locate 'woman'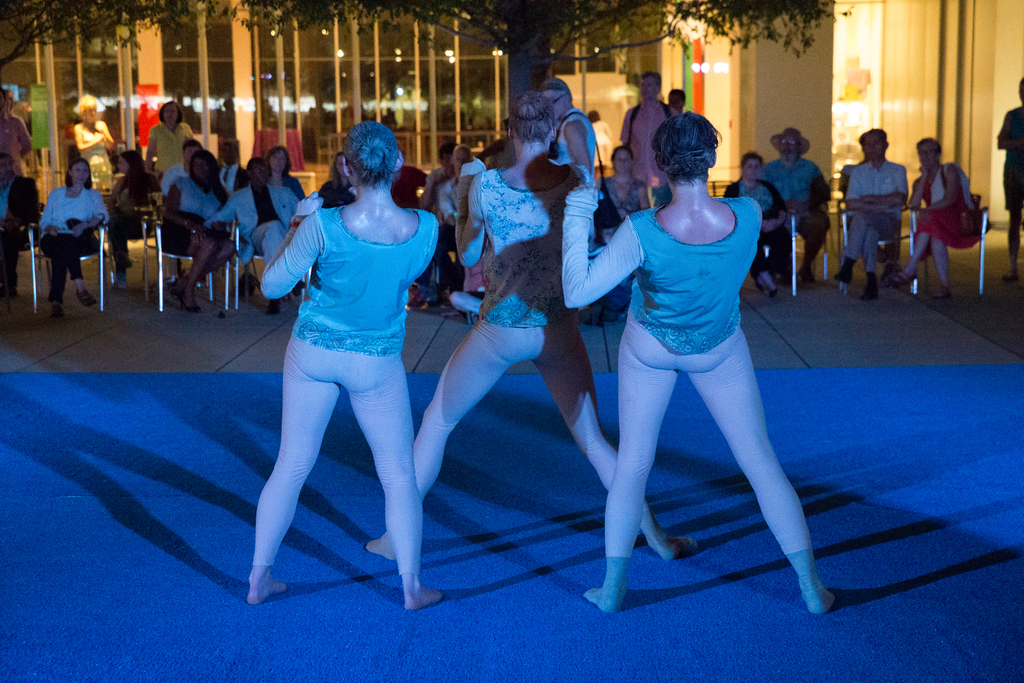
319, 149, 358, 209
